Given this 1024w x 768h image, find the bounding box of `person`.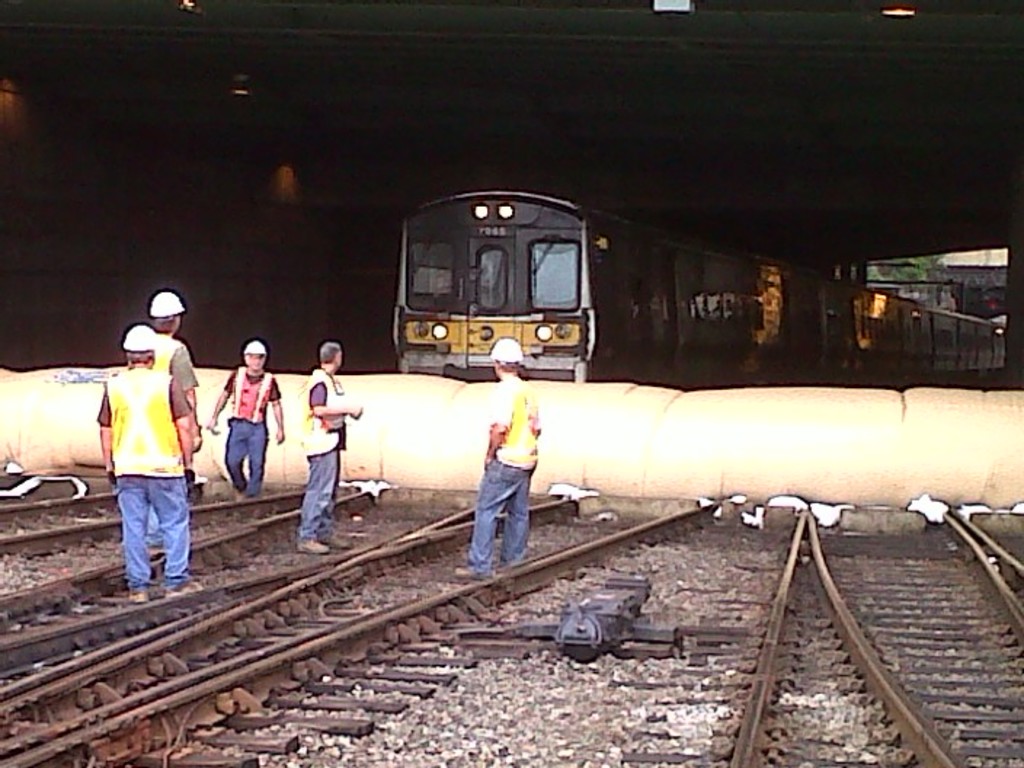
box(208, 340, 284, 497).
